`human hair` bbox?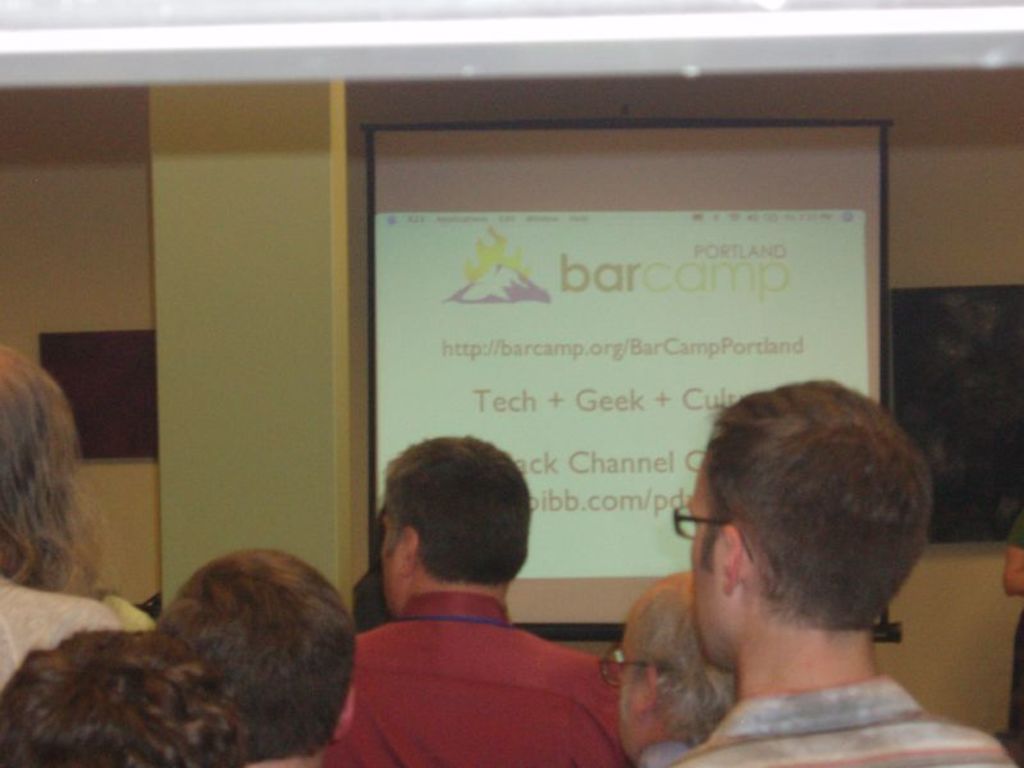
select_region(151, 547, 357, 756)
